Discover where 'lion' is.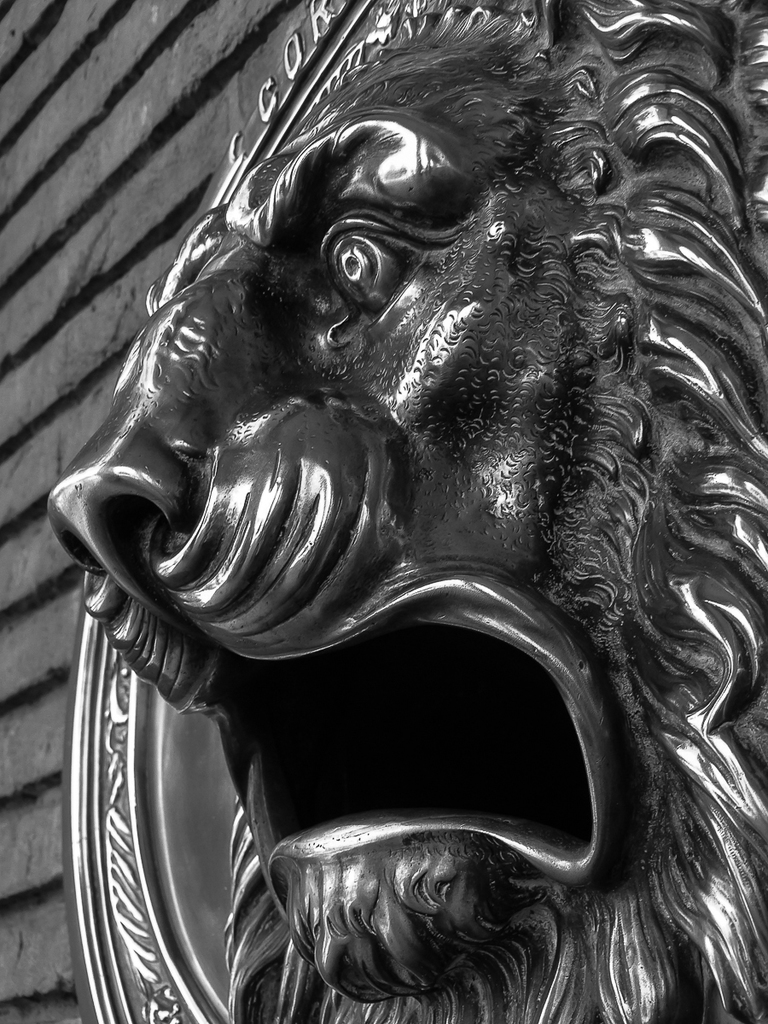
Discovered at 48:0:767:1023.
